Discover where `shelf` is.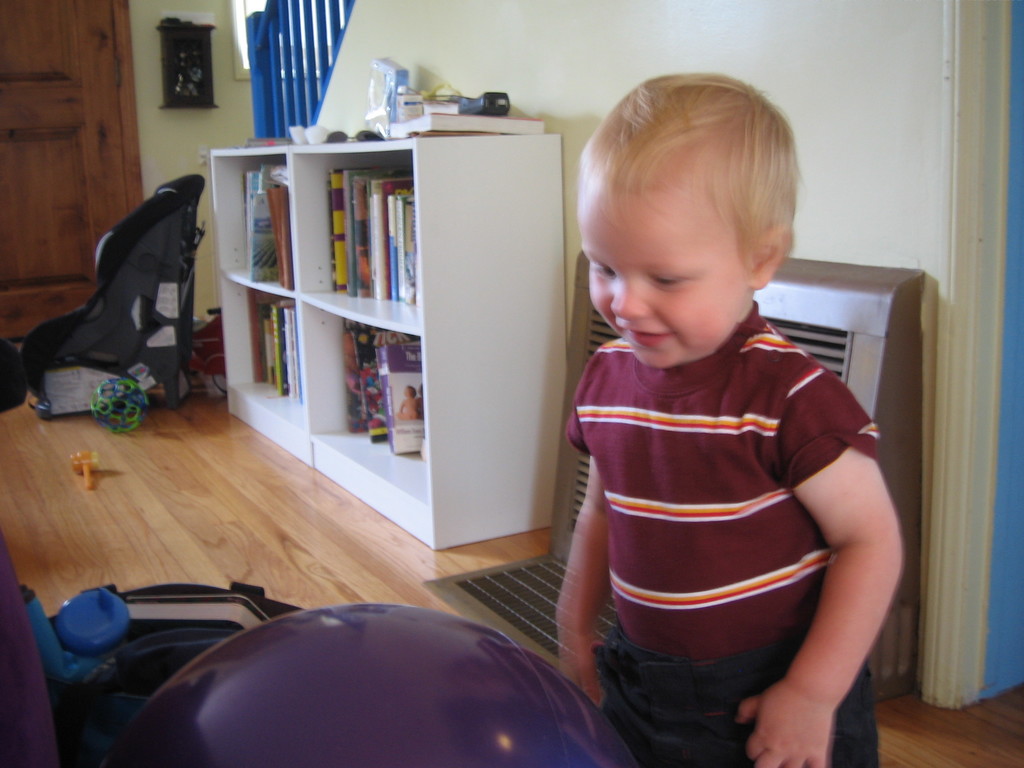
Discovered at pyautogui.locateOnScreen(184, 97, 561, 522).
